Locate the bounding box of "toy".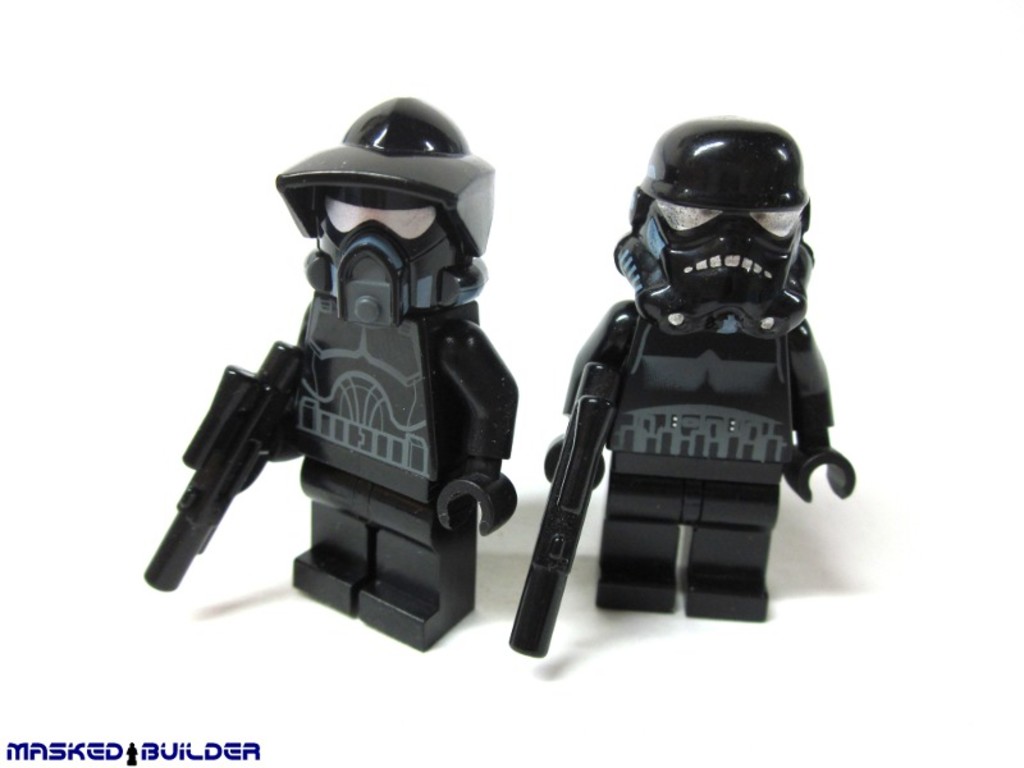
Bounding box: <region>508, 360, 620, 660</region>.
